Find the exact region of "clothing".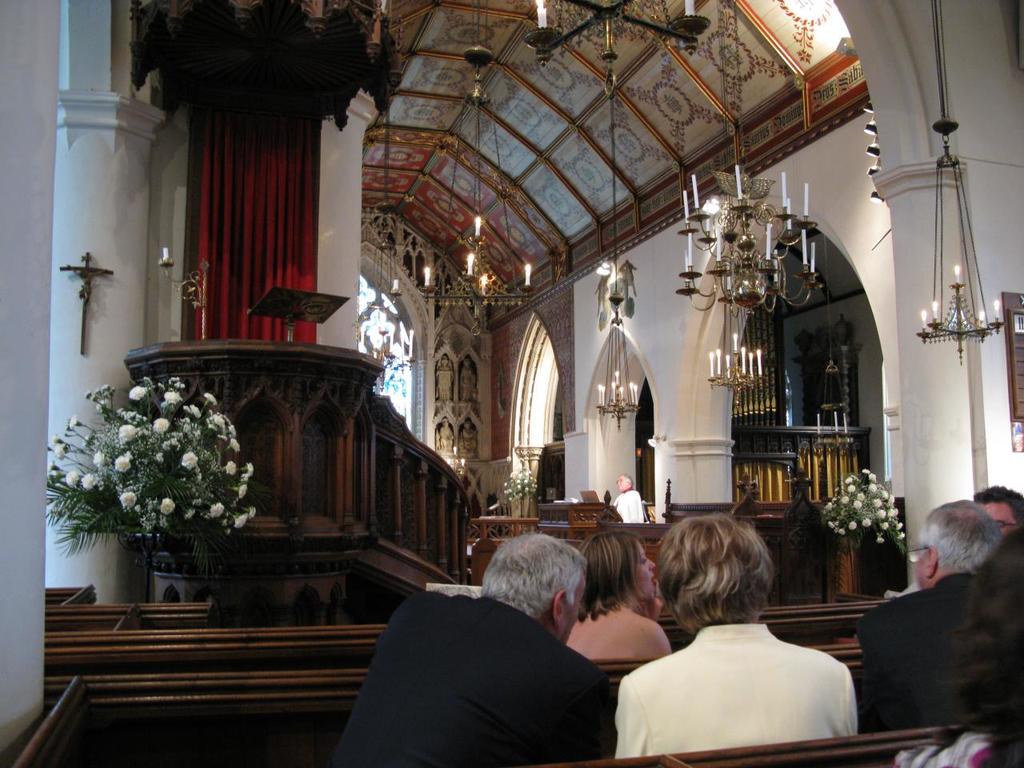
Exact region: (left=614, top=490, right=648, bottom=522).
